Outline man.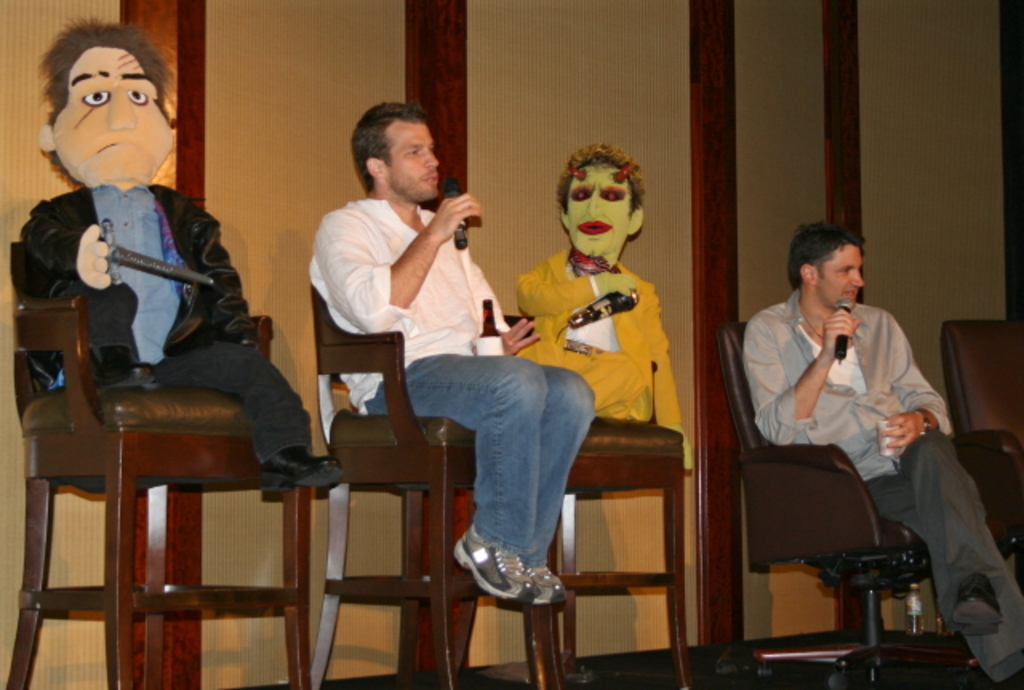
Outline: <region>309, 101, 568, 605</region>.
